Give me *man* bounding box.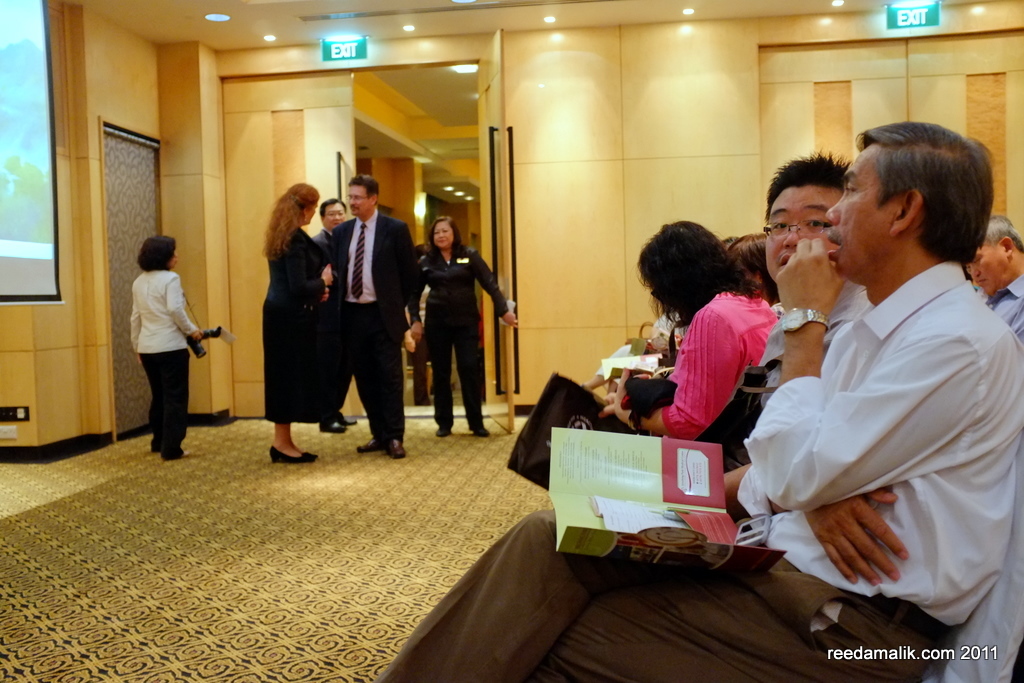
<region>966, 216, 1023, 350</region>.
